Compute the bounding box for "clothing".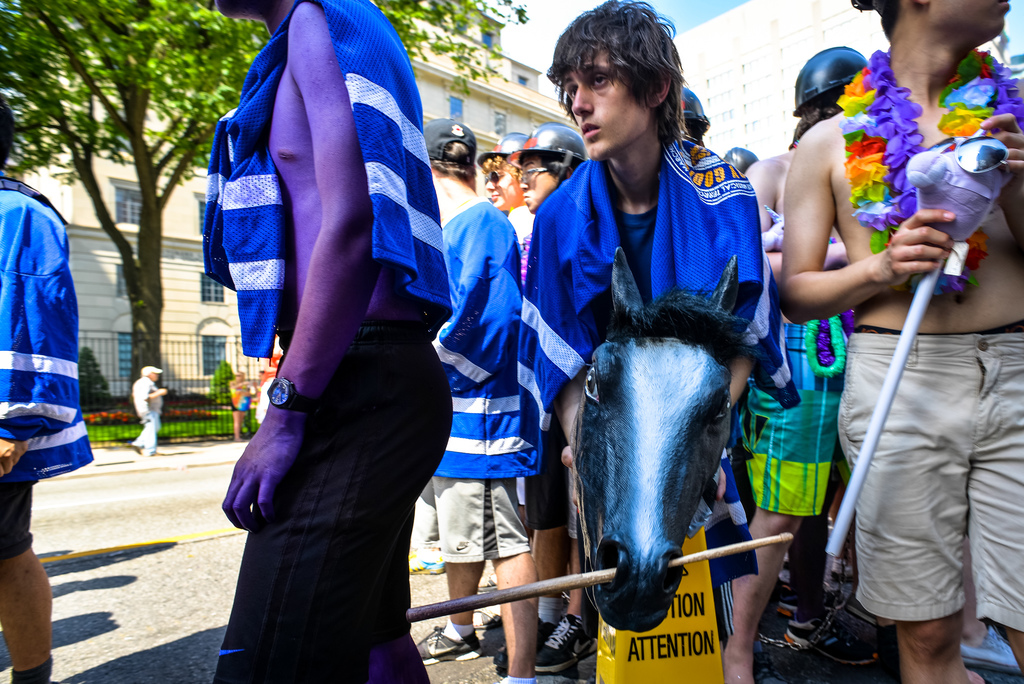
(left=0, top=172, right=95, bottom=560).
